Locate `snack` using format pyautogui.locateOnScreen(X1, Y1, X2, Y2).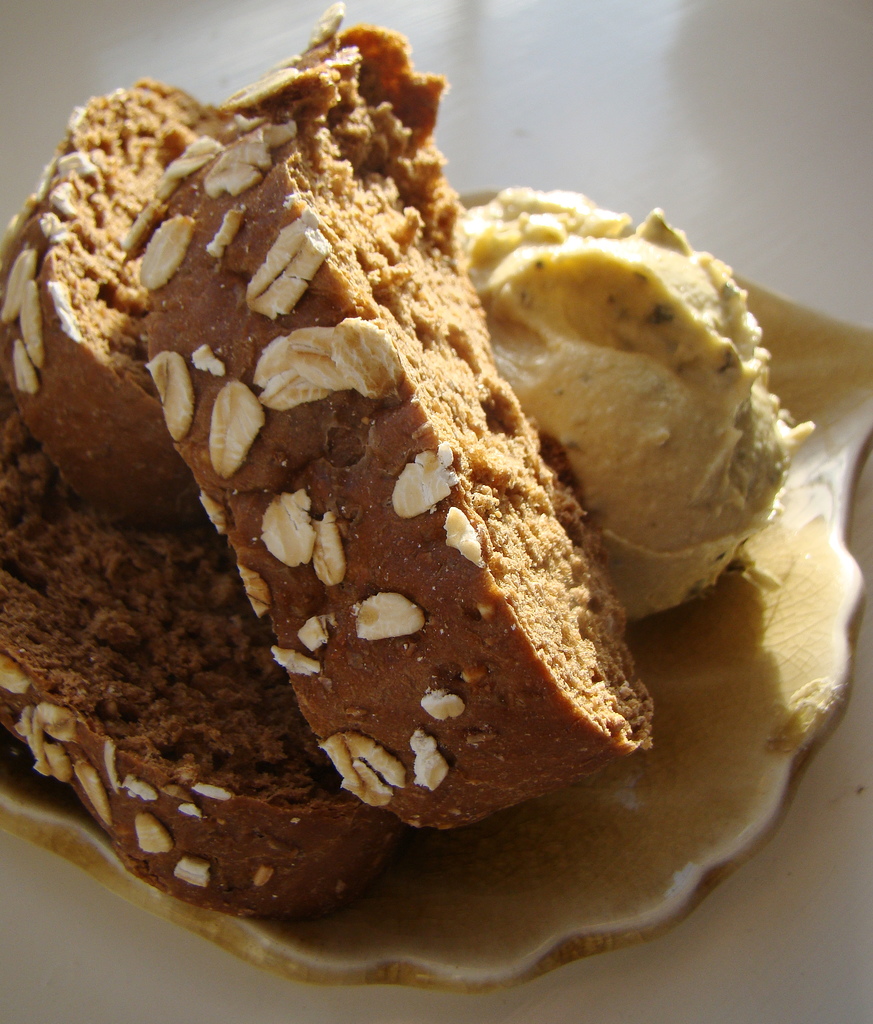
pyautogui.locateOnScreen(132, 15, 671, 839).
